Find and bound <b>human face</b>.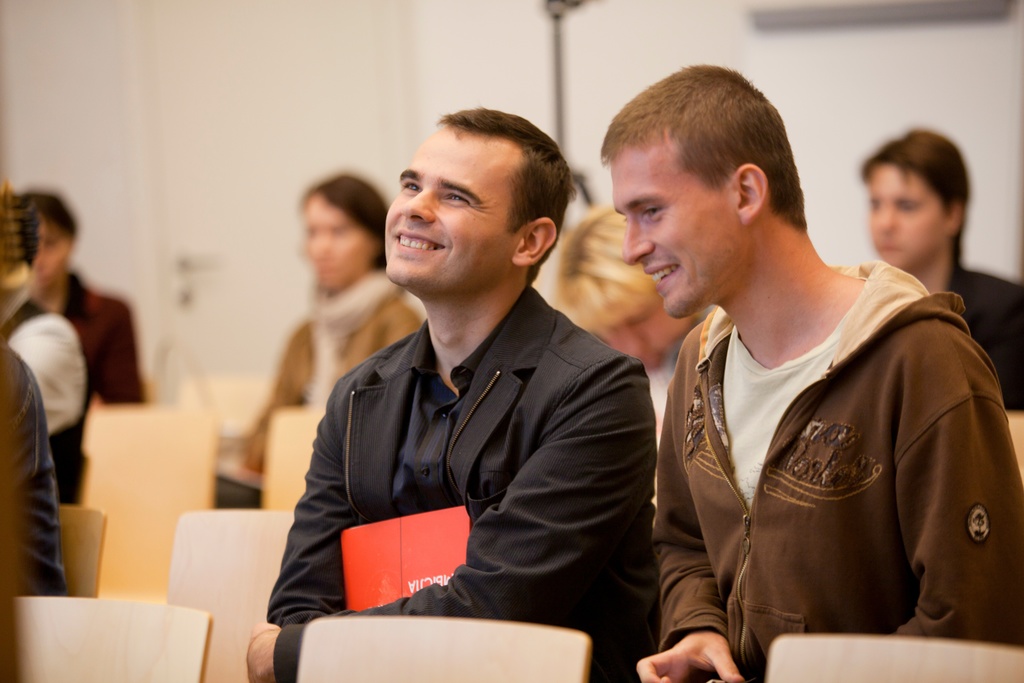
Bound: x1=863, y1=160, x2=947, y2=270.
